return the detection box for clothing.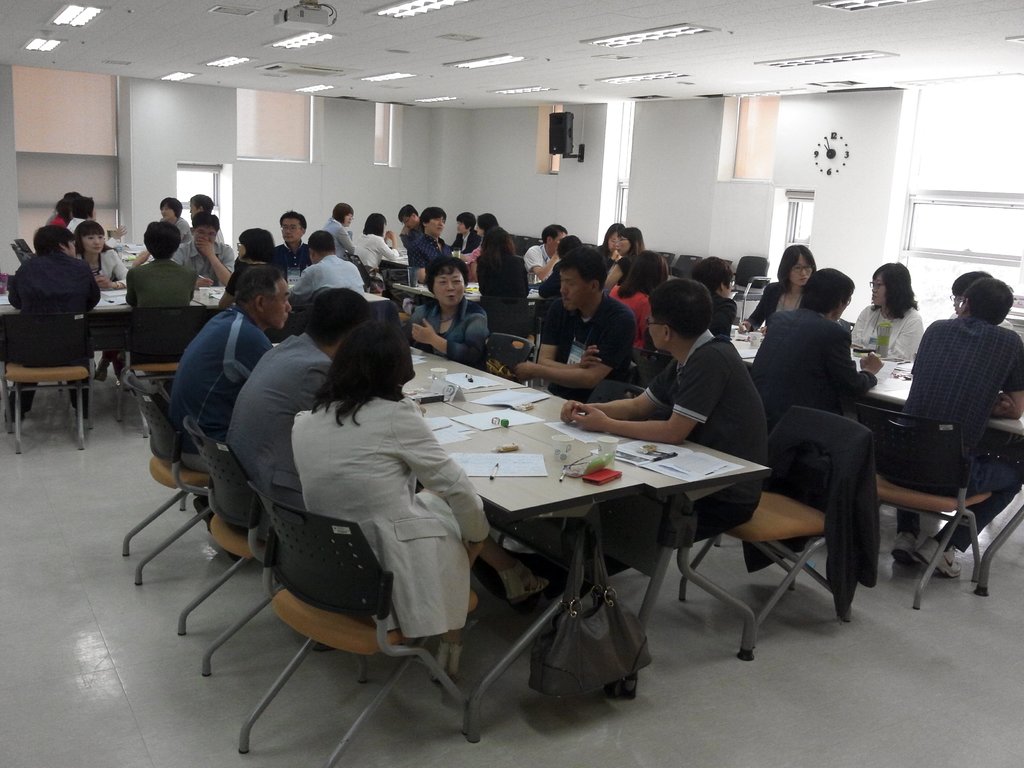
168/307/275/448.
